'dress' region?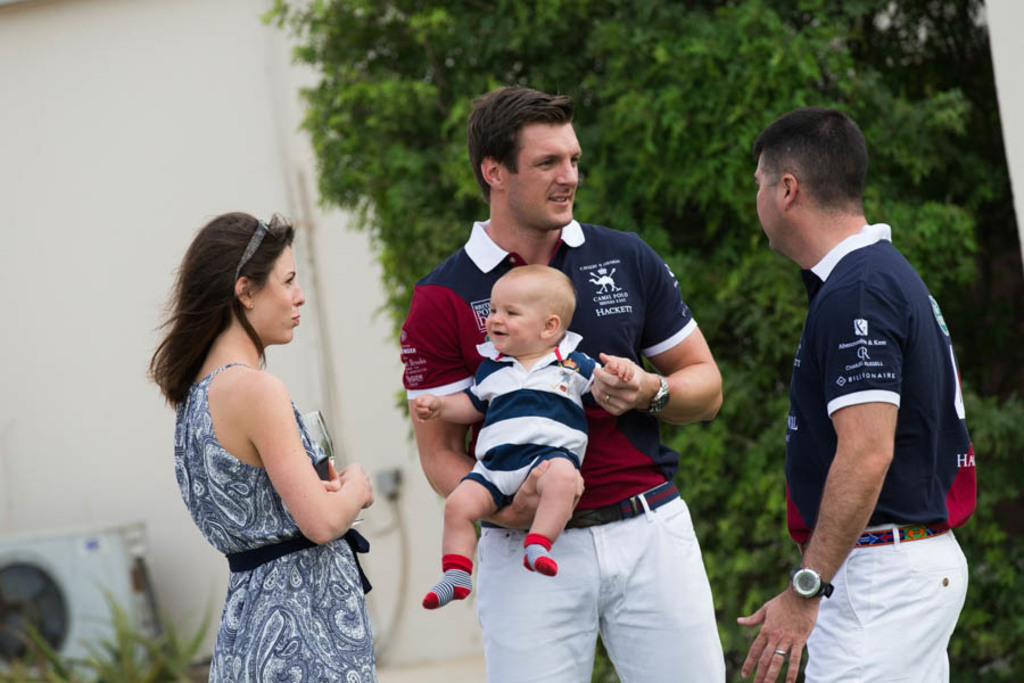
x1=172 y1=362 x2=375 y2=682
